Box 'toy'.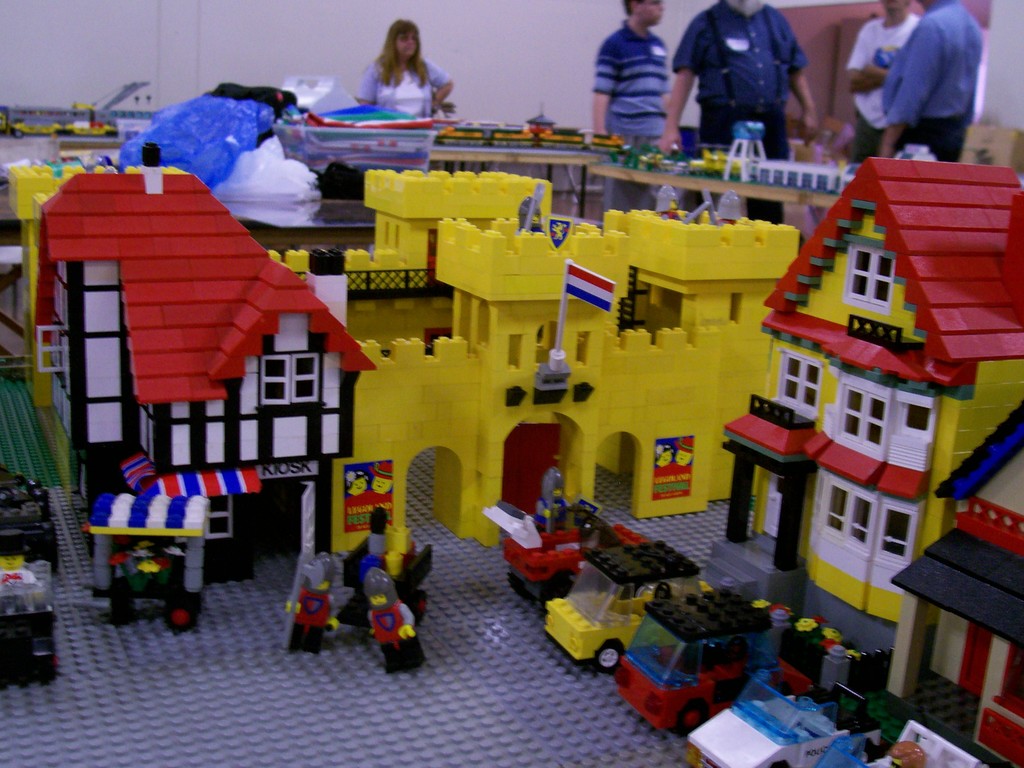
bbox=(479, 452, 645, 621).
